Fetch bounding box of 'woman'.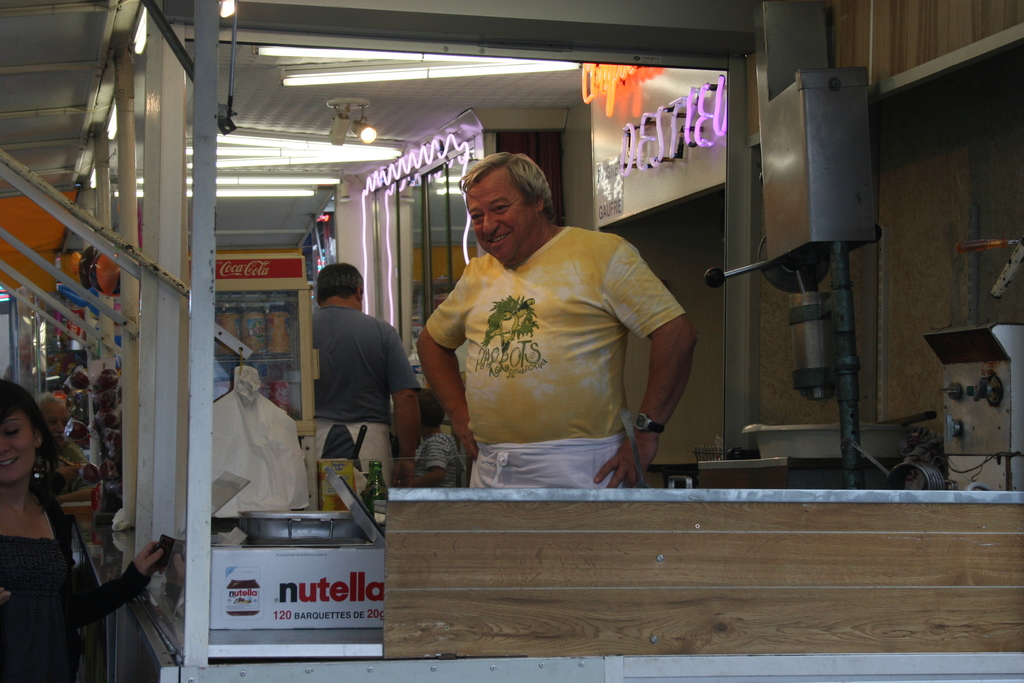
Bbox: crop(0, 374, 175, 682).
